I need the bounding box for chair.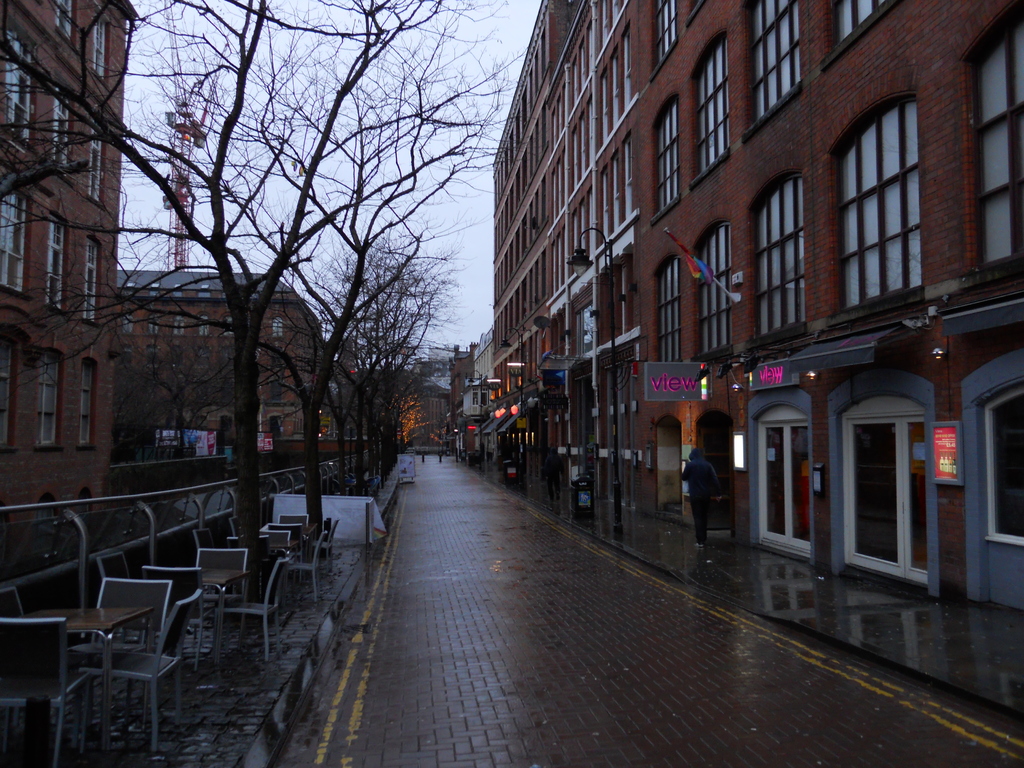
Here it is: bbox(212, 559, 287, 663).
